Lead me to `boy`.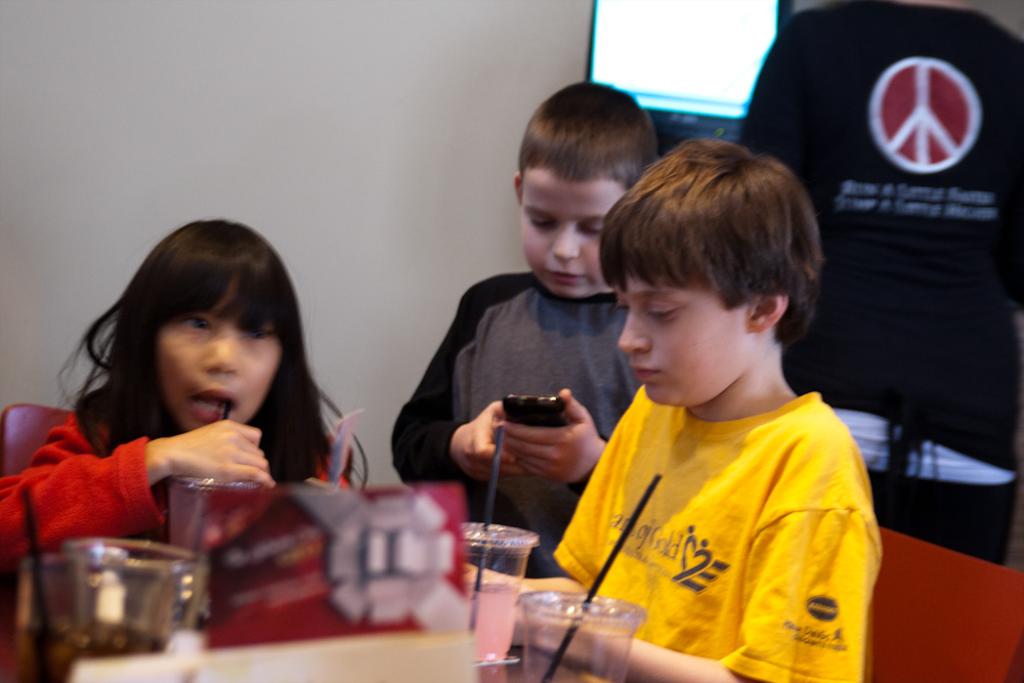
Lead to detection(512, 143, 883, 682).
